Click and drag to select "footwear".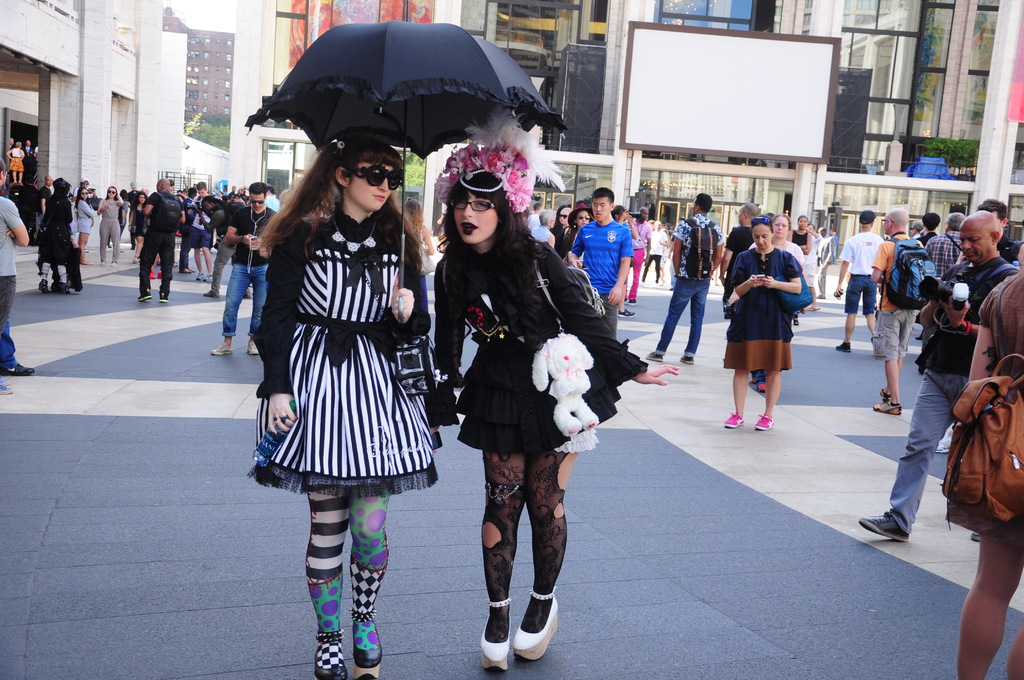
Selection: locate(314, 645, 347, 679).
